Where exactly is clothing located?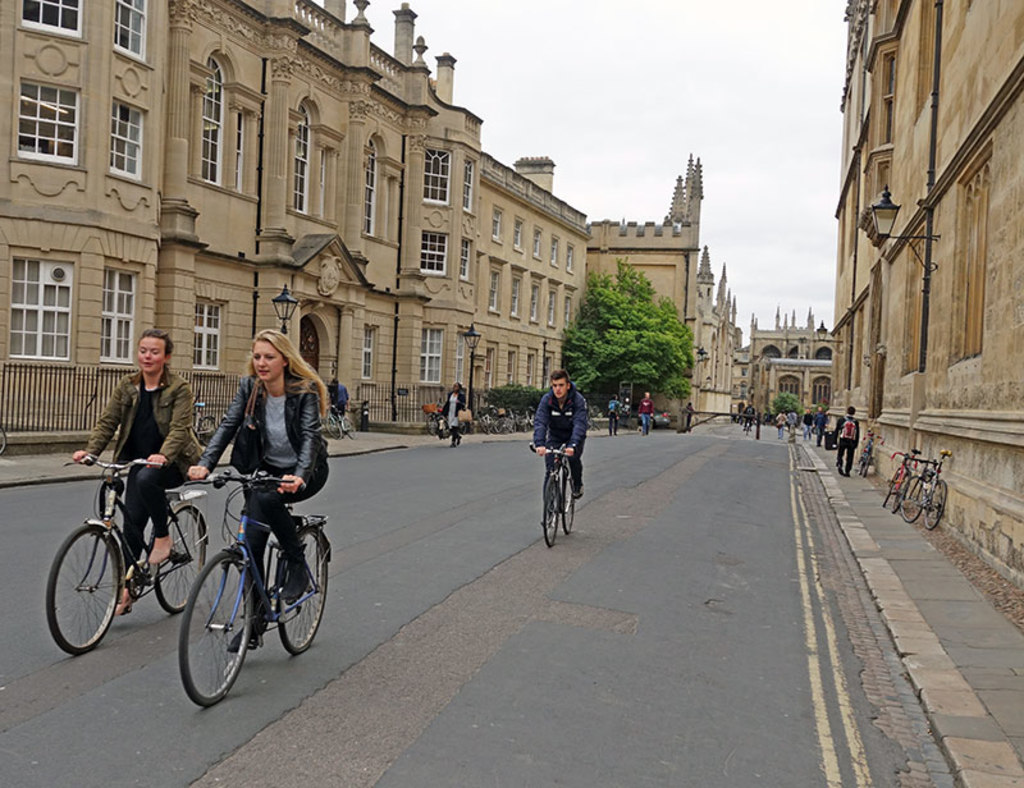
Its bounding box is 786 414 797 440.
